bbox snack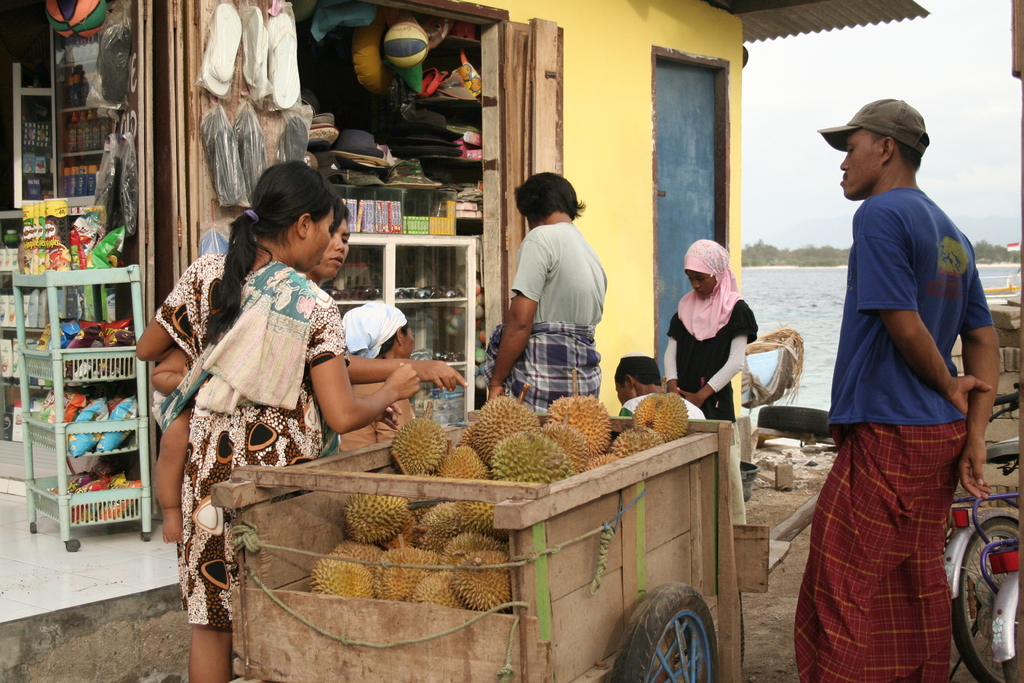
select_region(68, 391, 110, 462)
